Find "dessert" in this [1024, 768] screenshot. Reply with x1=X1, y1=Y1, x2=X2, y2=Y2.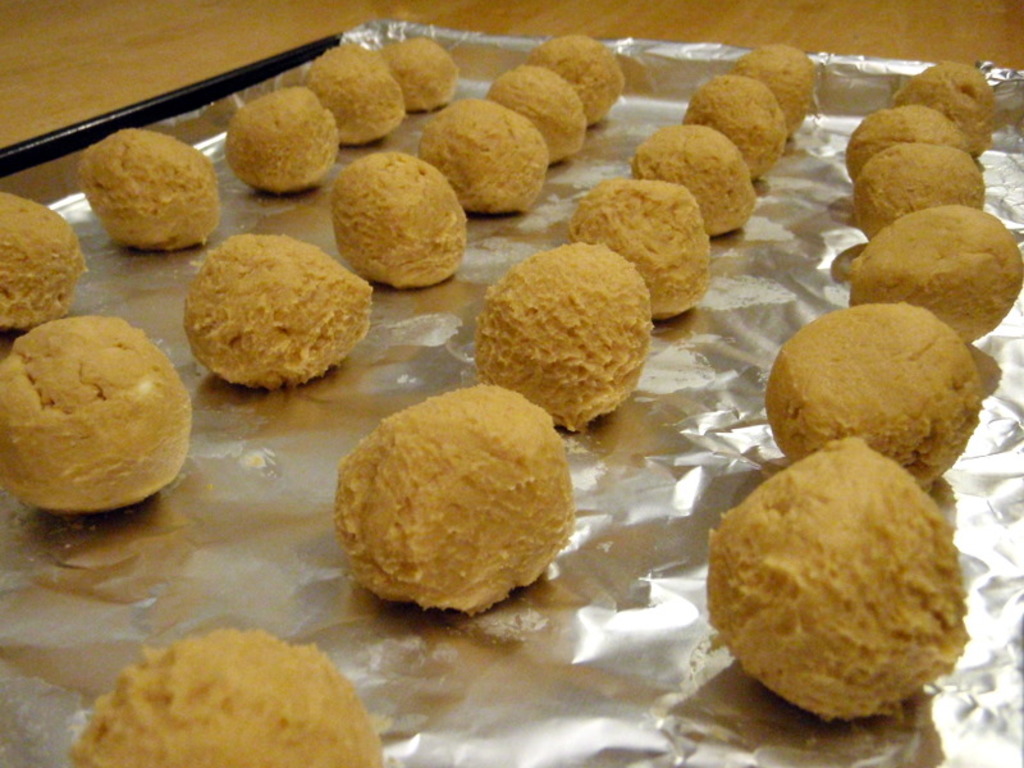
x1=742, y1=40, x2=812, y2=127.
